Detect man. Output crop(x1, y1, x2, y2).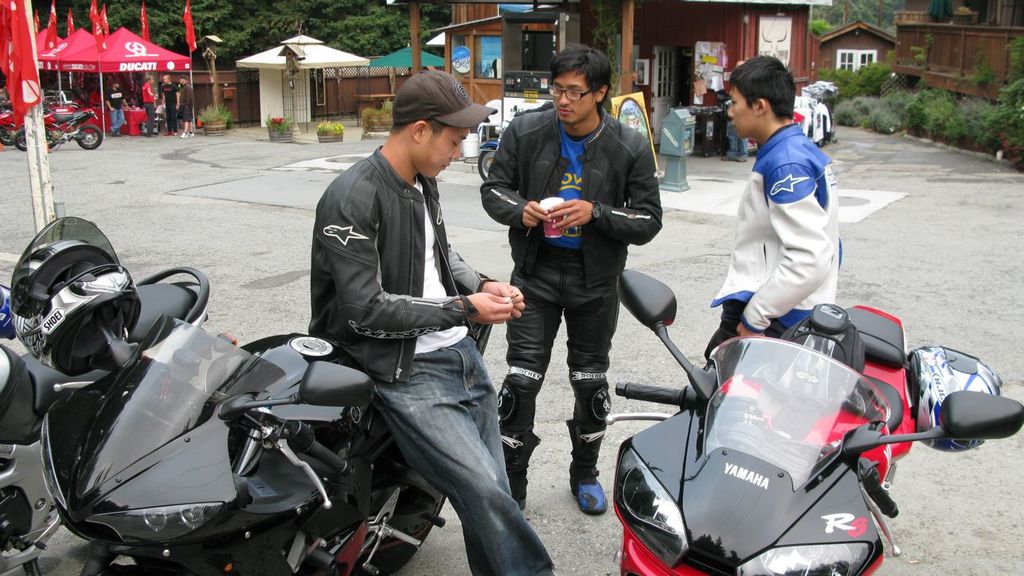
crop(106, 79, 128, 139).
